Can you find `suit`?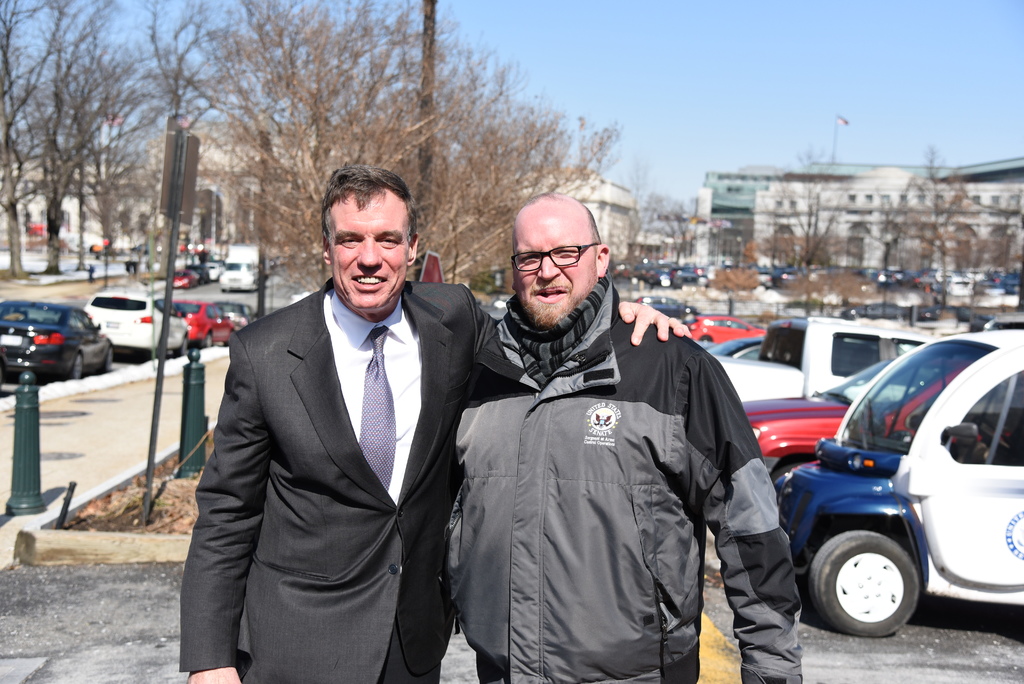
Yes, bounding box: [177,273,500,674].
